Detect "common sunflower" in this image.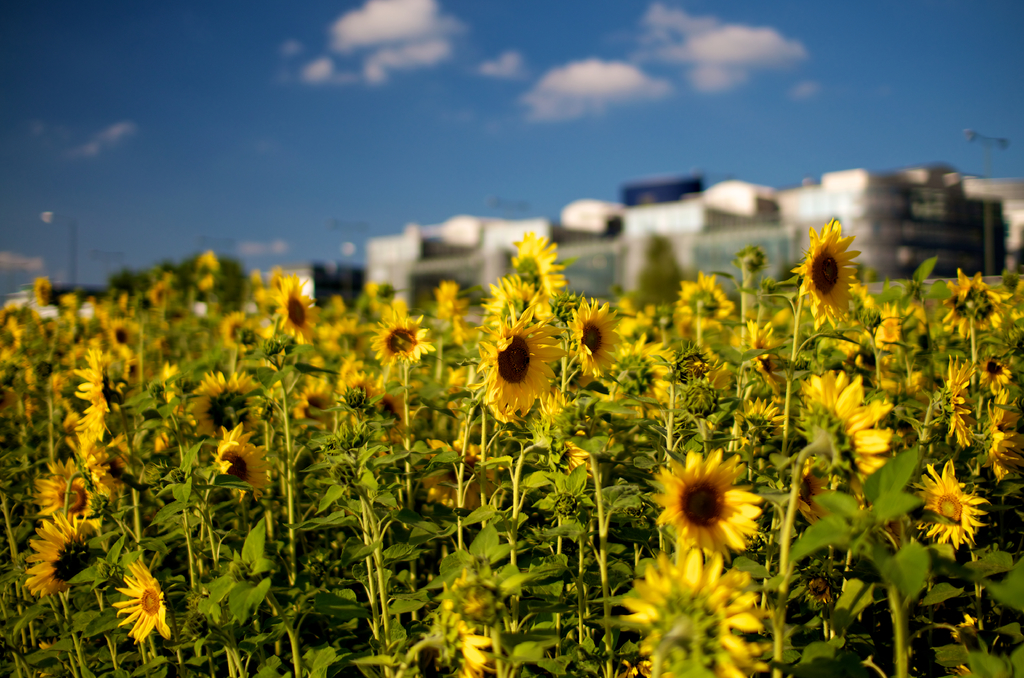
Detection: rect(938, 278, 1004, 347).
